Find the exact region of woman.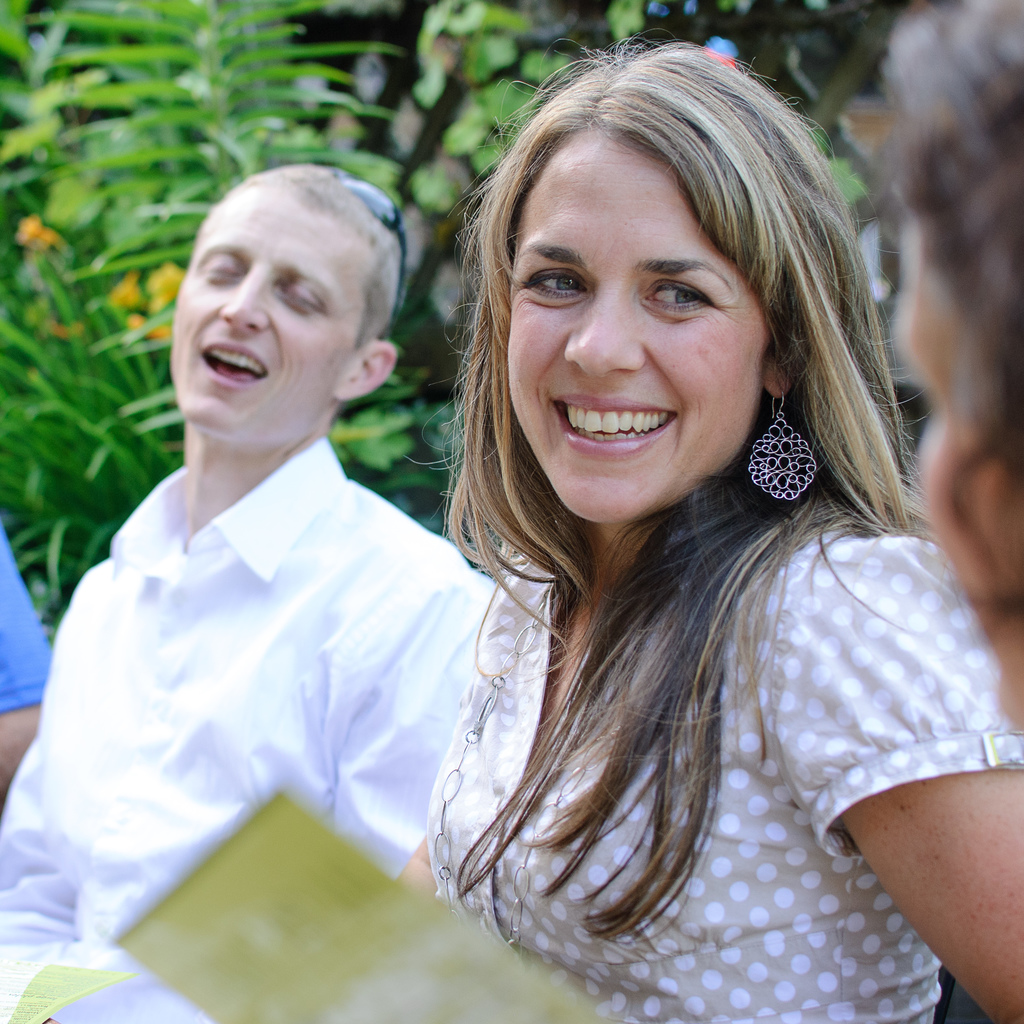
Exact region: locate(846, 0, 1023, 739).
